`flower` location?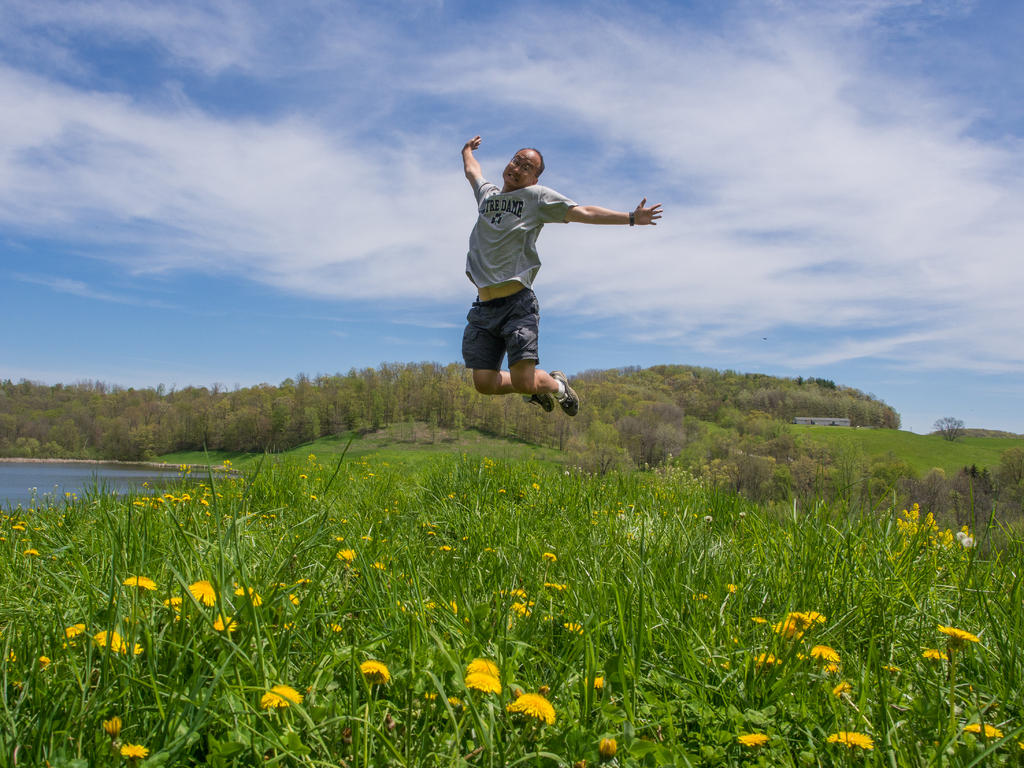
812 646 841 664
